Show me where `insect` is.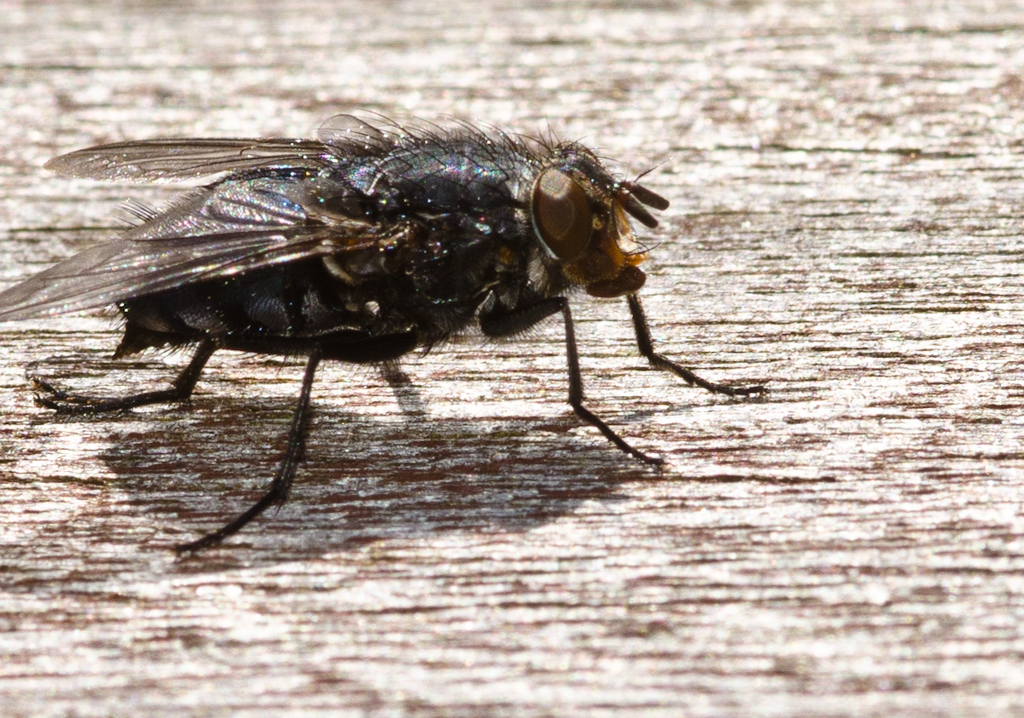
`insect` is at bbox(0, 108, 783, 552).
